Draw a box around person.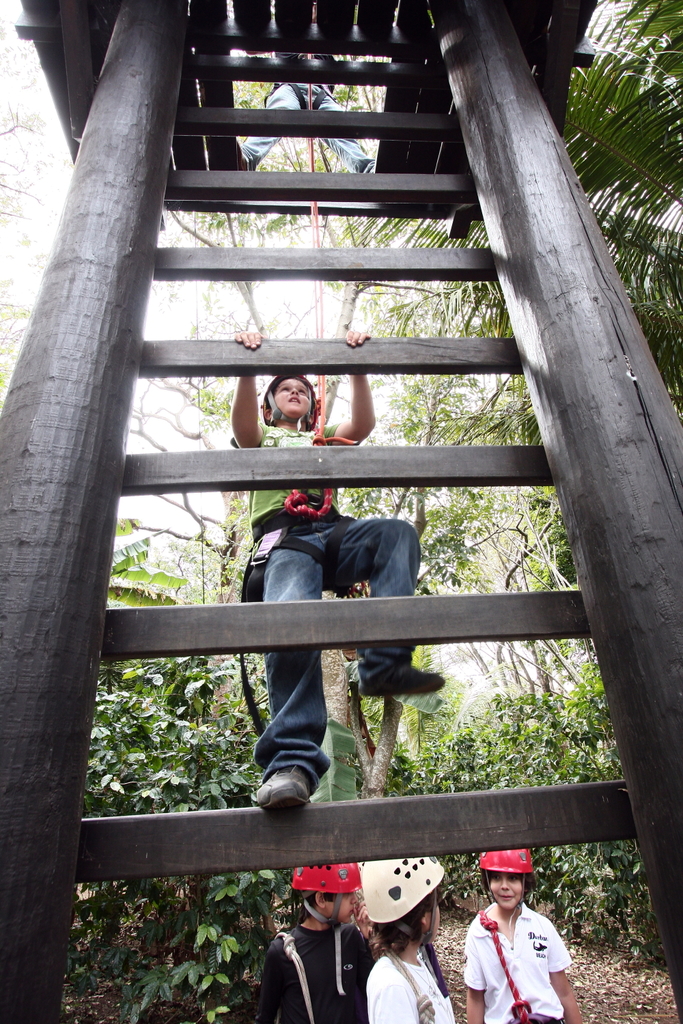
box=[364, 859, 466, 1023].
